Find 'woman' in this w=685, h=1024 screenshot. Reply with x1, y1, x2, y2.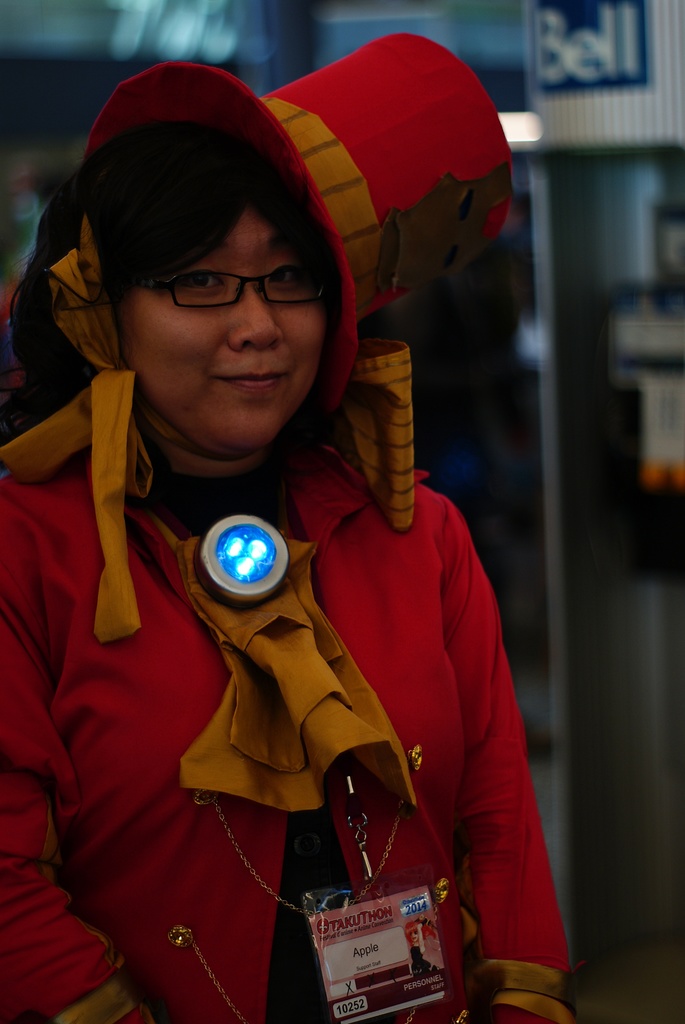
33, 46, 568, 1023.
